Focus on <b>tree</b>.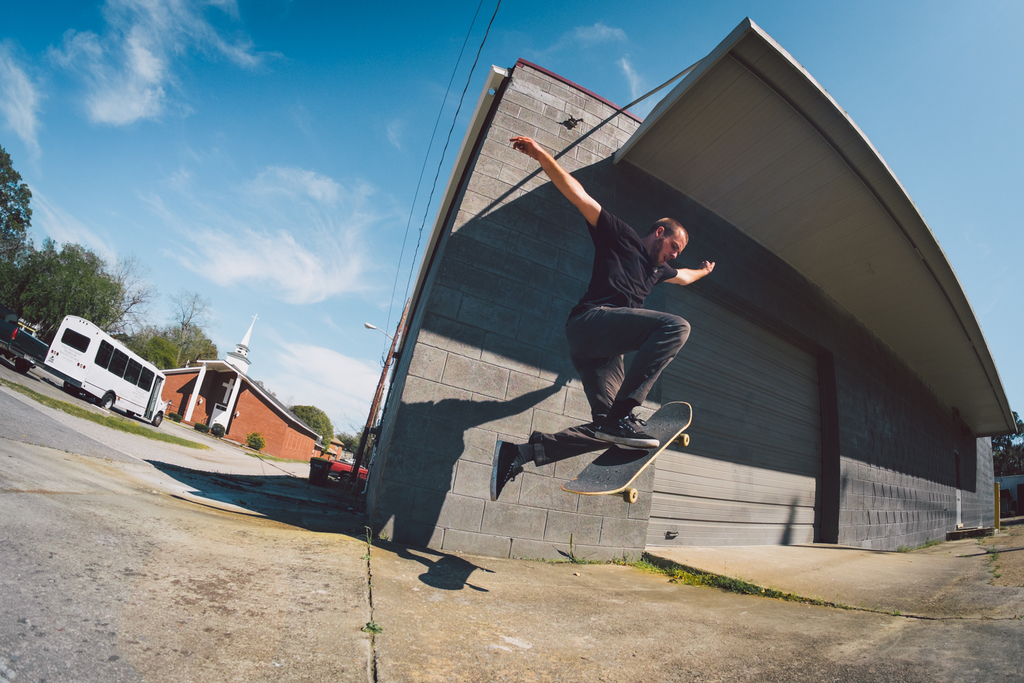
Focused at {"left": 286, "top": 406, "right": 337, "bottom": 436}.
